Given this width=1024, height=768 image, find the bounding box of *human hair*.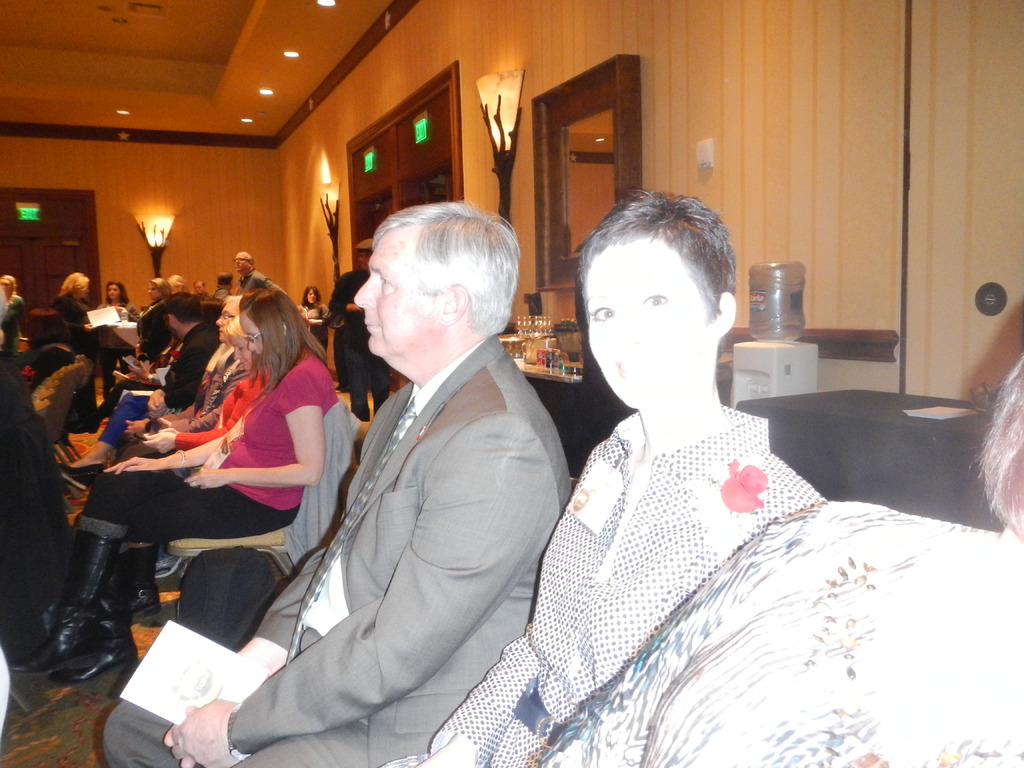
(x1=240, y1=287, x2=337, y2=399).
